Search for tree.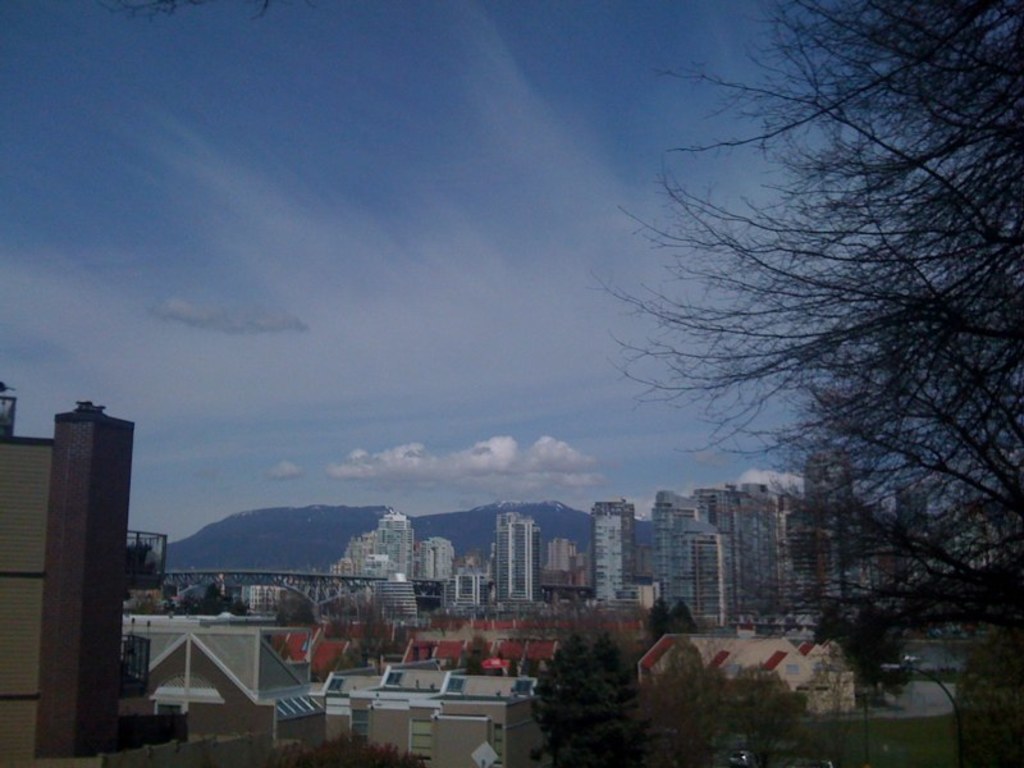
Found at [339,604,379,676].
